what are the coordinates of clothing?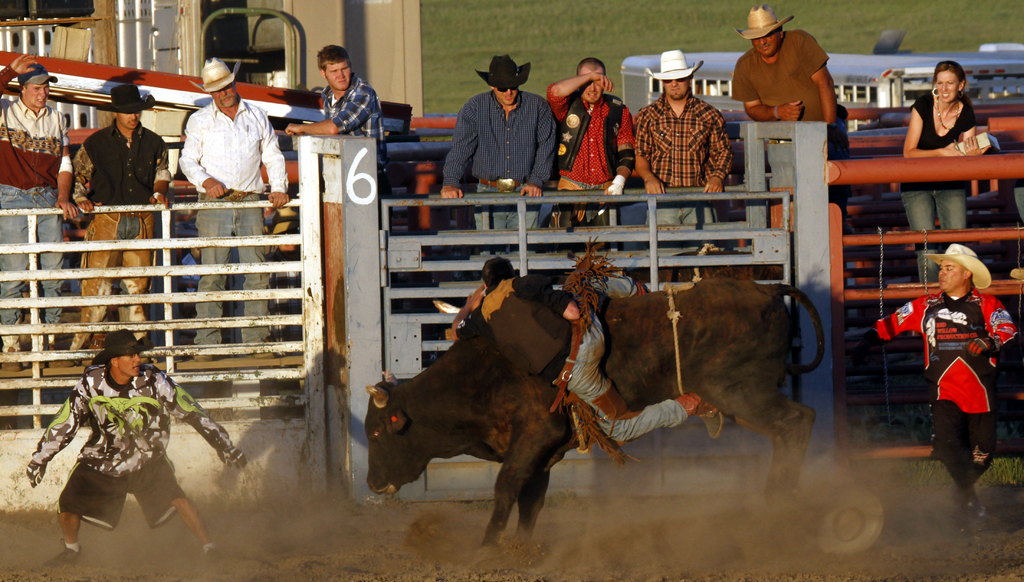
<box>321,74,381,165</box>.
